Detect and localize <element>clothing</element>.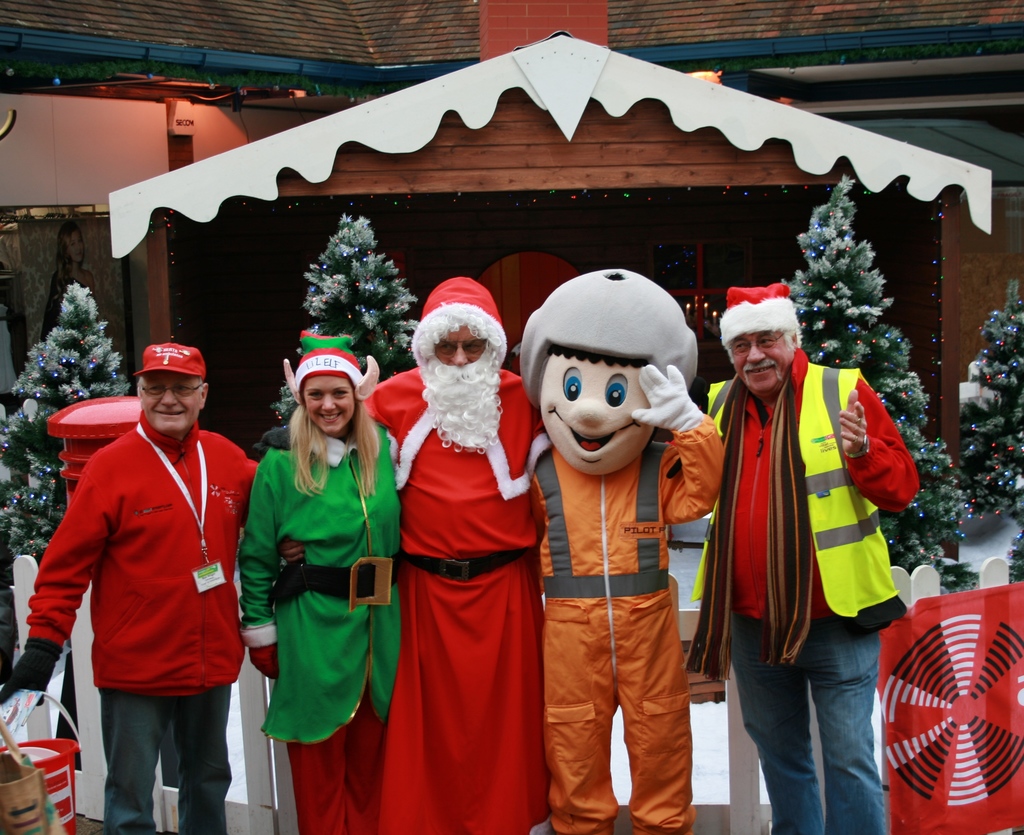
Localized at [x1=366, y1=304, x2=546, y2=788].
